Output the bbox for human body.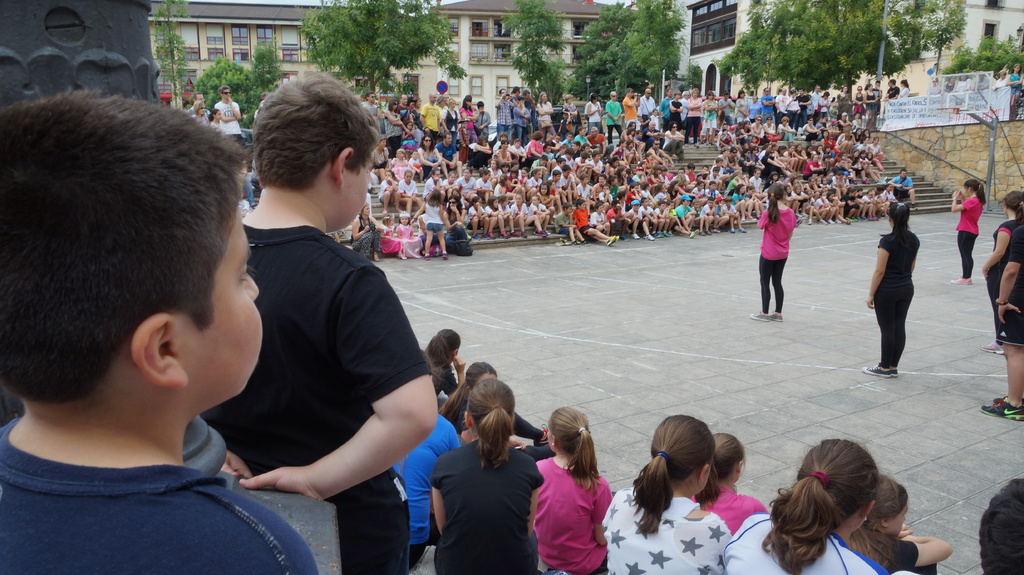
box=[188, 106, 198, 115].
